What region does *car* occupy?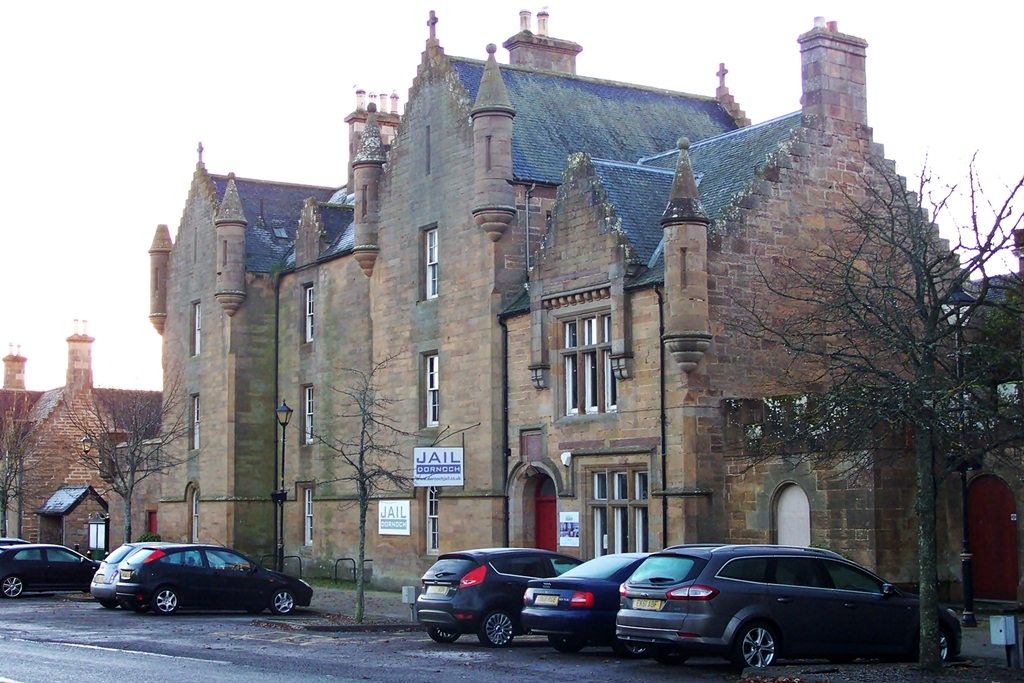
box(116, 546, 313, 621).
